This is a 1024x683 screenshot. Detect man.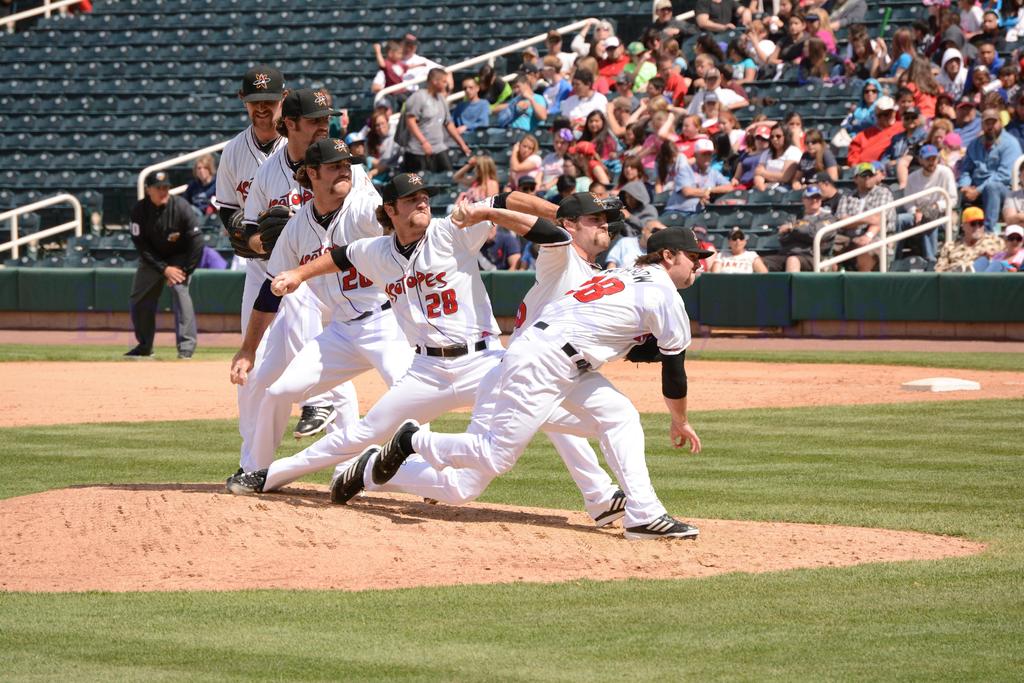
l=804, t=173, r=845, b=213.
